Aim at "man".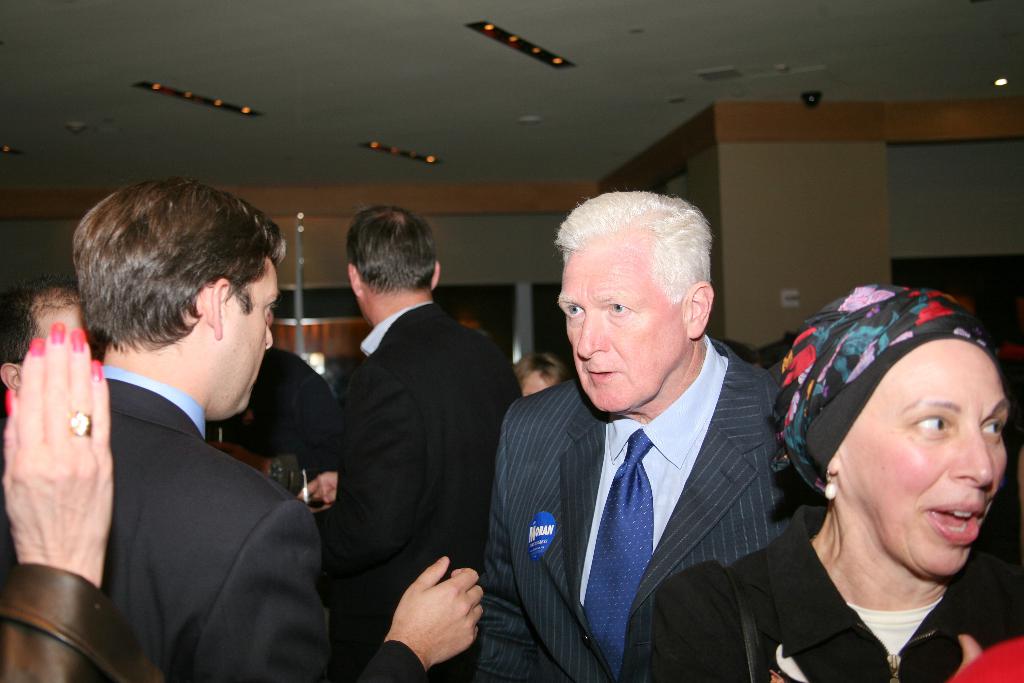
Aimed at box=[299, 203, 521, 682].
